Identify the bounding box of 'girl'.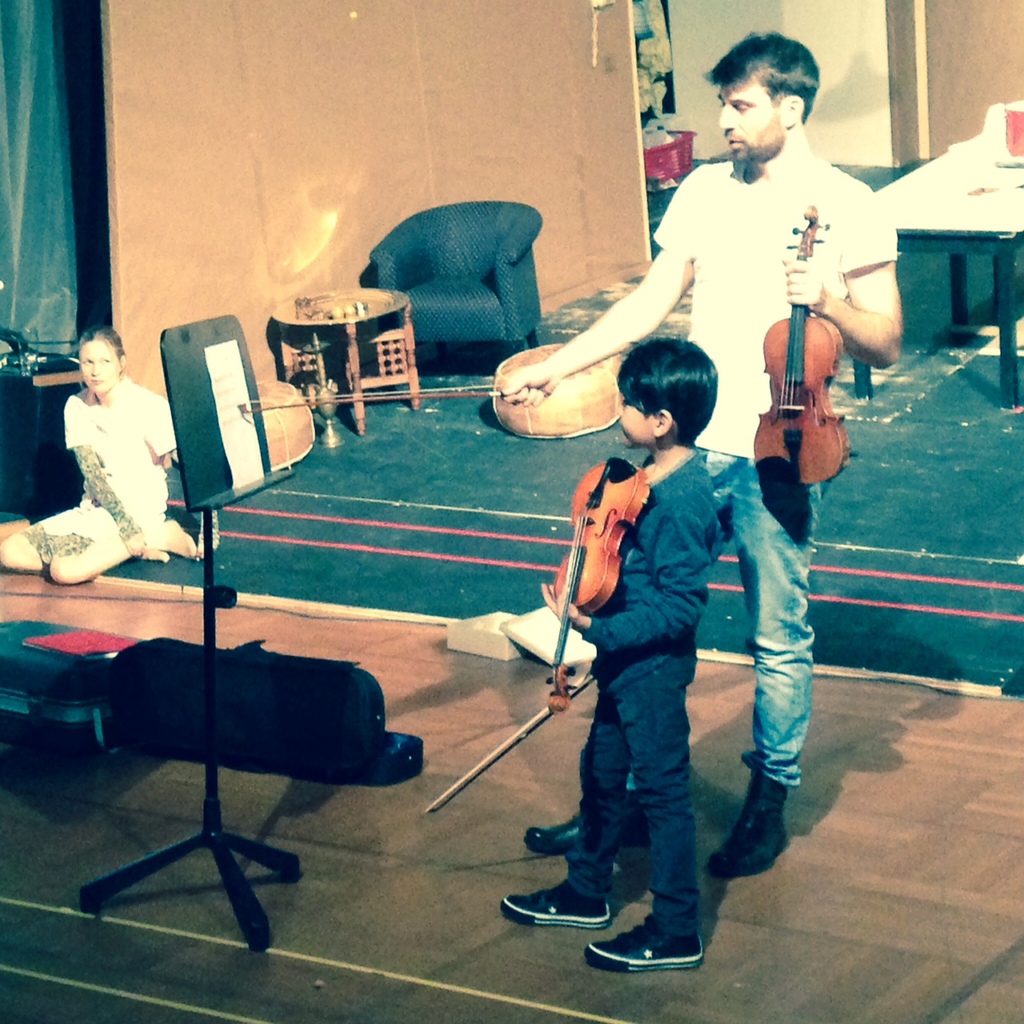
region(0, 324, 210, 584).
